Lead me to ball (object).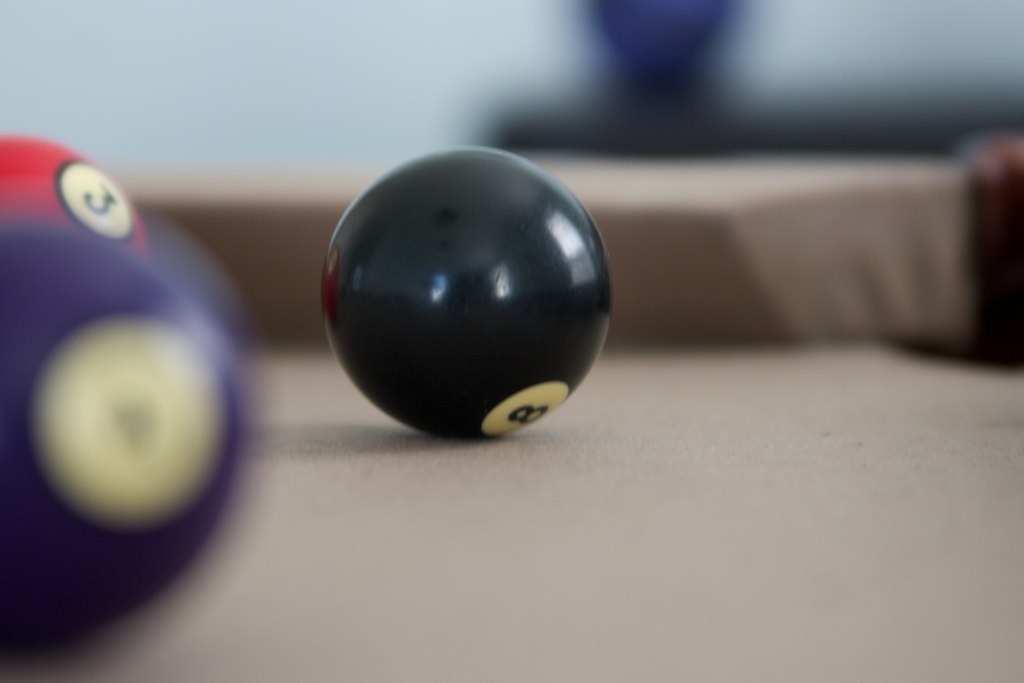
Lead to x1=0, y1=219, x2=251, y2=667.
